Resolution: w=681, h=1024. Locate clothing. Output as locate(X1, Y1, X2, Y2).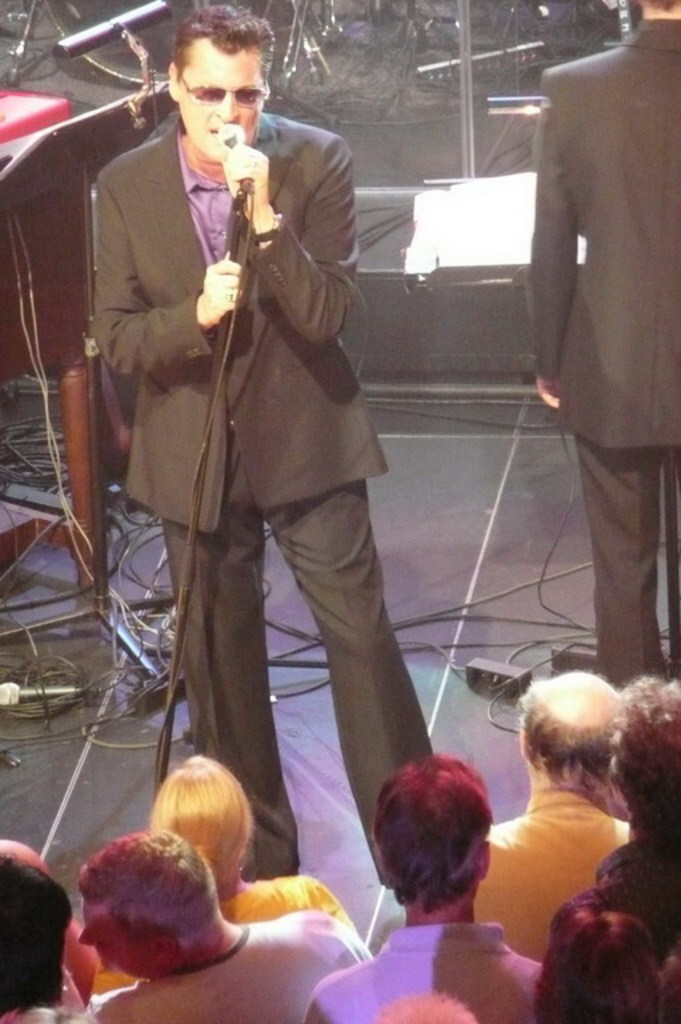
locate(466, 791, 653, 957).
